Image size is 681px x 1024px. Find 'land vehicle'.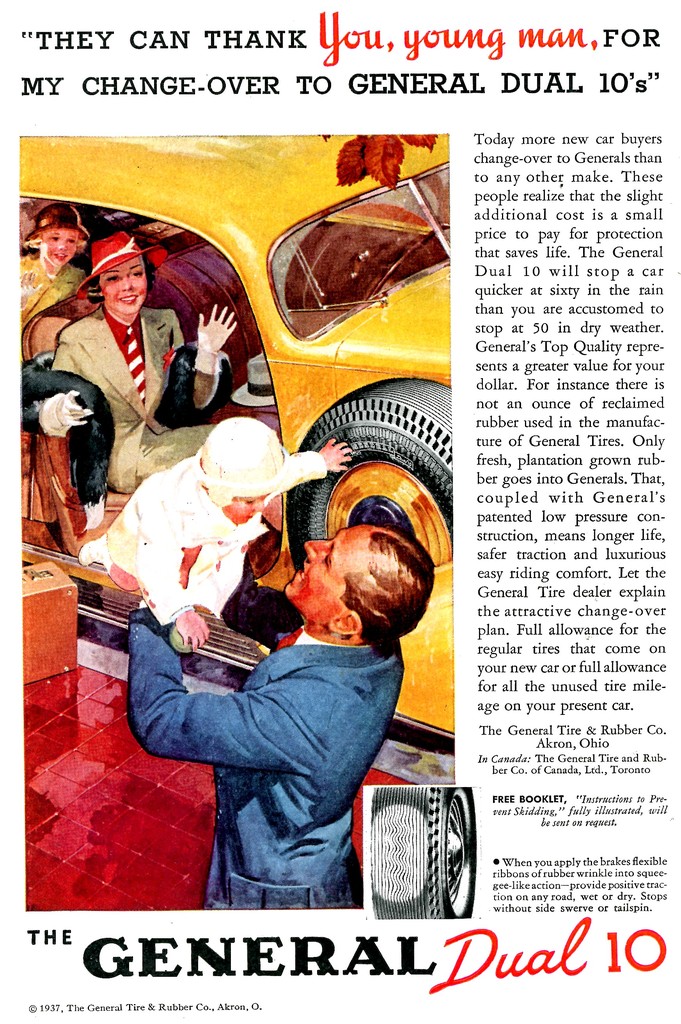
[x1=13, y1=130, x2=452, y2=741].
